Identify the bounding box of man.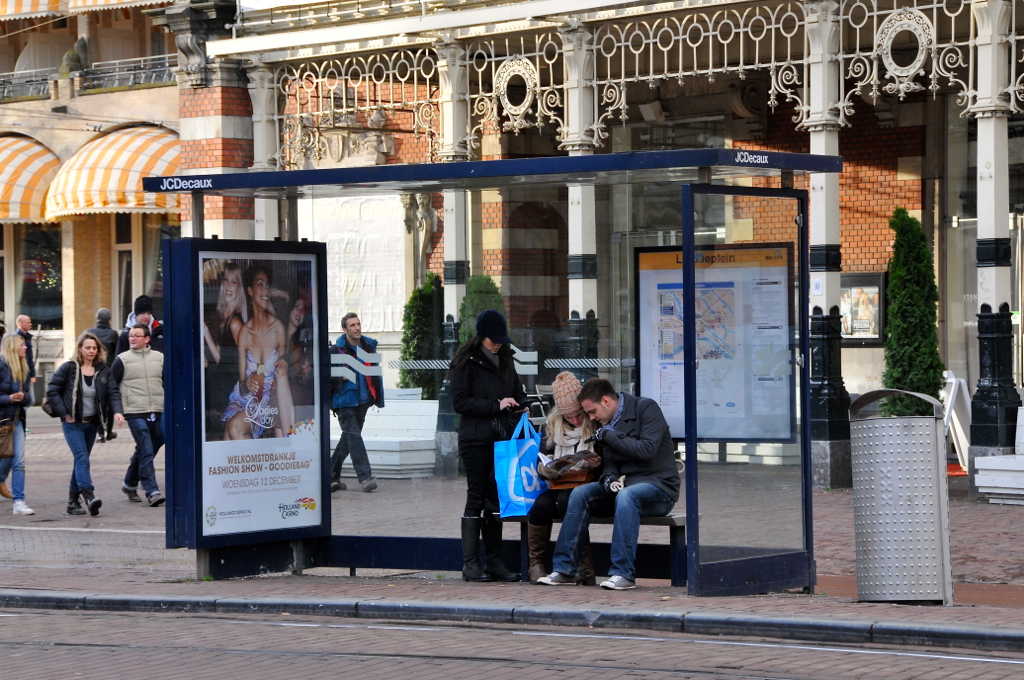
locate(446, 311, 534, 517).
